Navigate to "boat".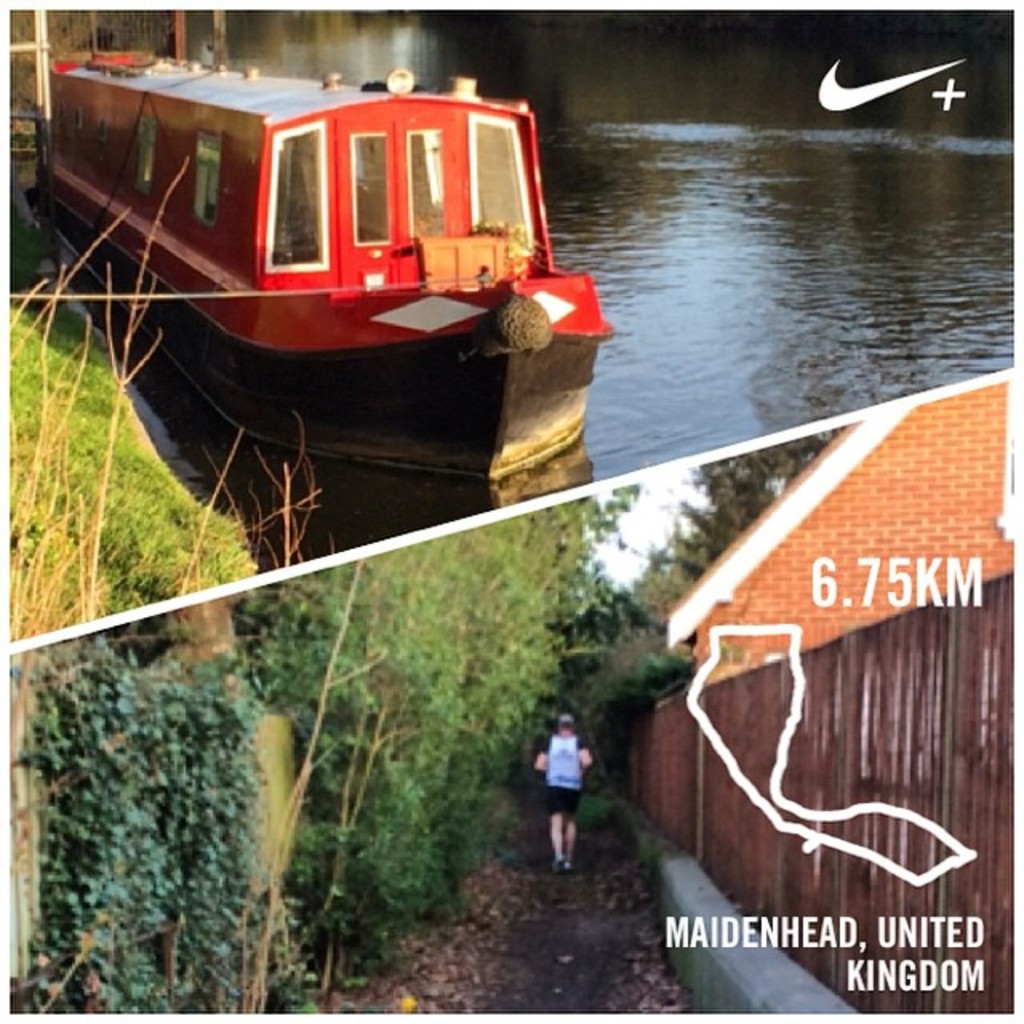
Navigation target: (18, 2, 637, 552).
